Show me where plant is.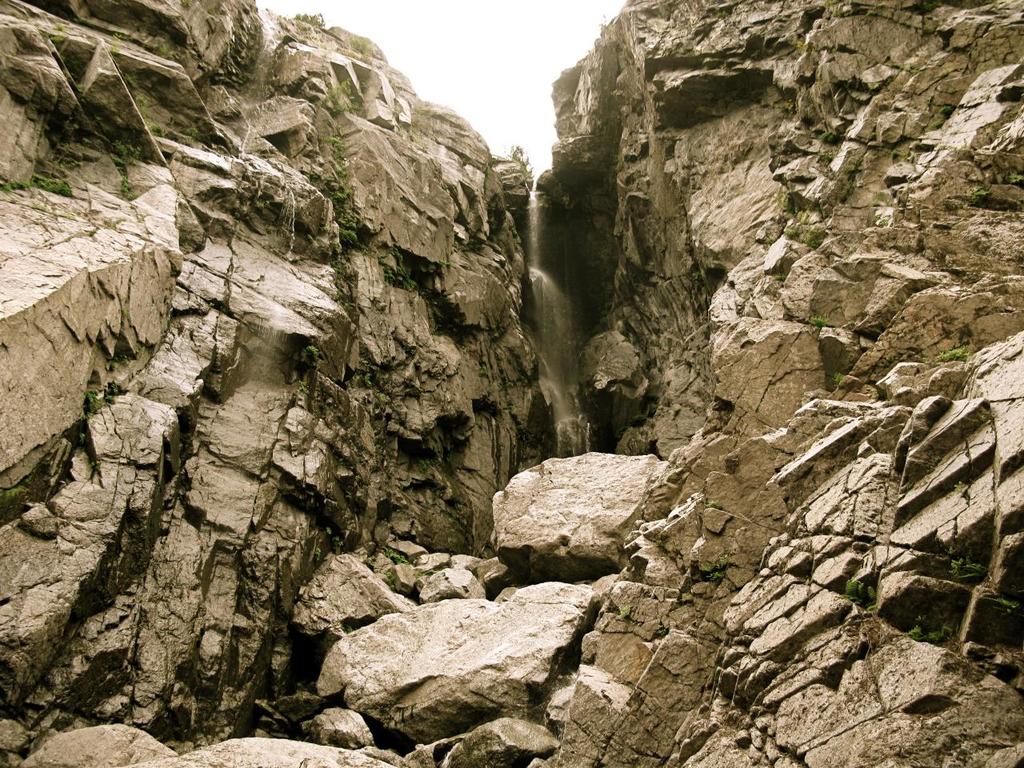
plant is at select_region(780, 190, 814, 218).
